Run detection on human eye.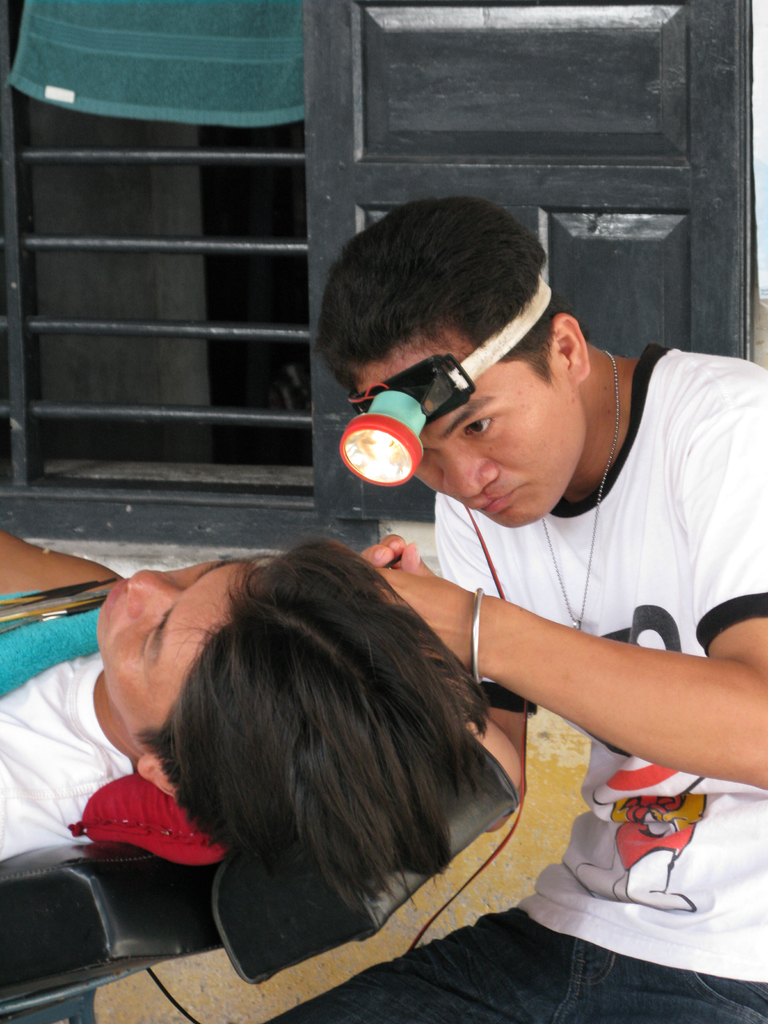
Result: Rect(460, 414, 495, 437).
